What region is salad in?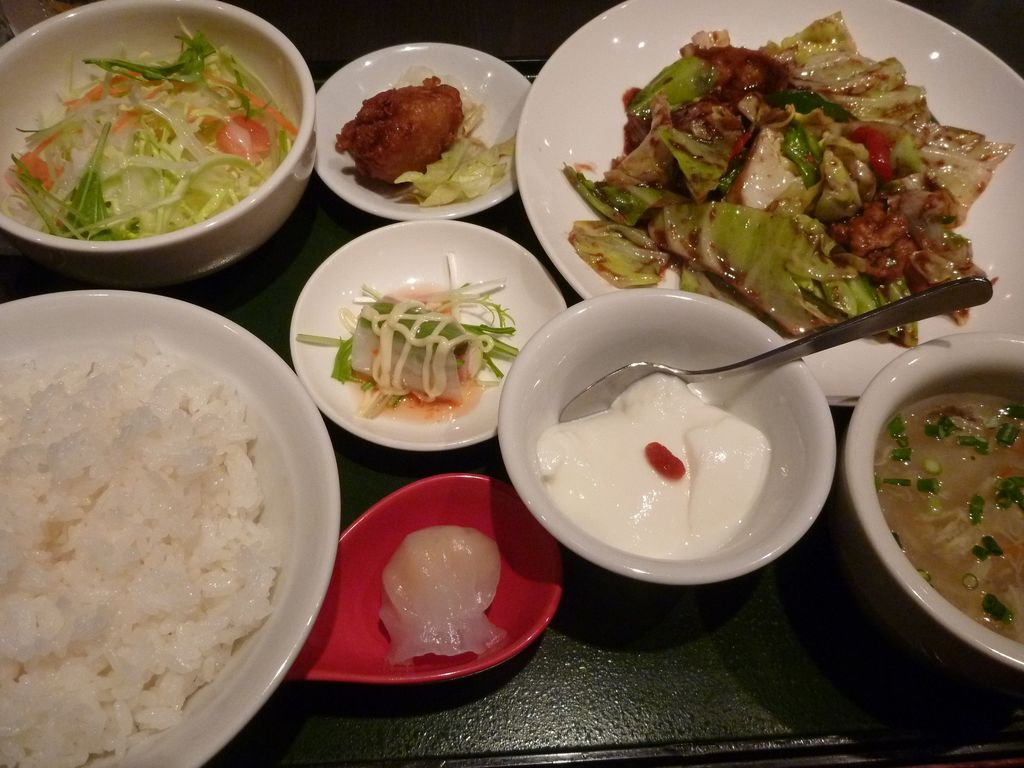
x1=564, y1=8, x2=1010, y2=349.
